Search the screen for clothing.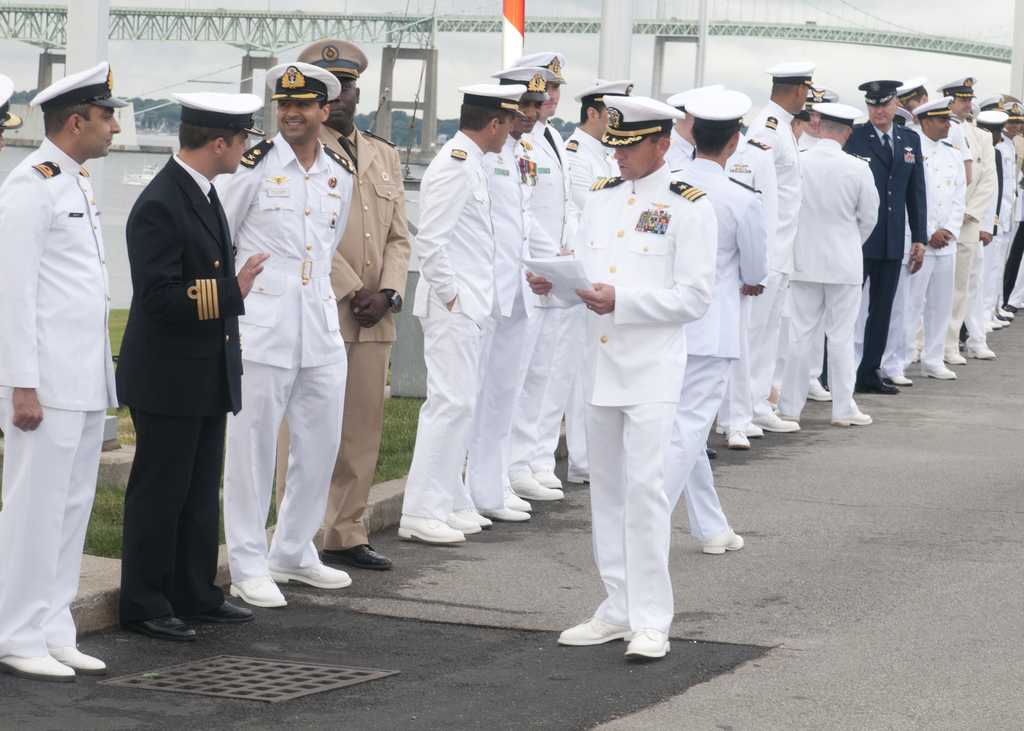
Found at [left=838, top=115, right=928, bottom=383].
